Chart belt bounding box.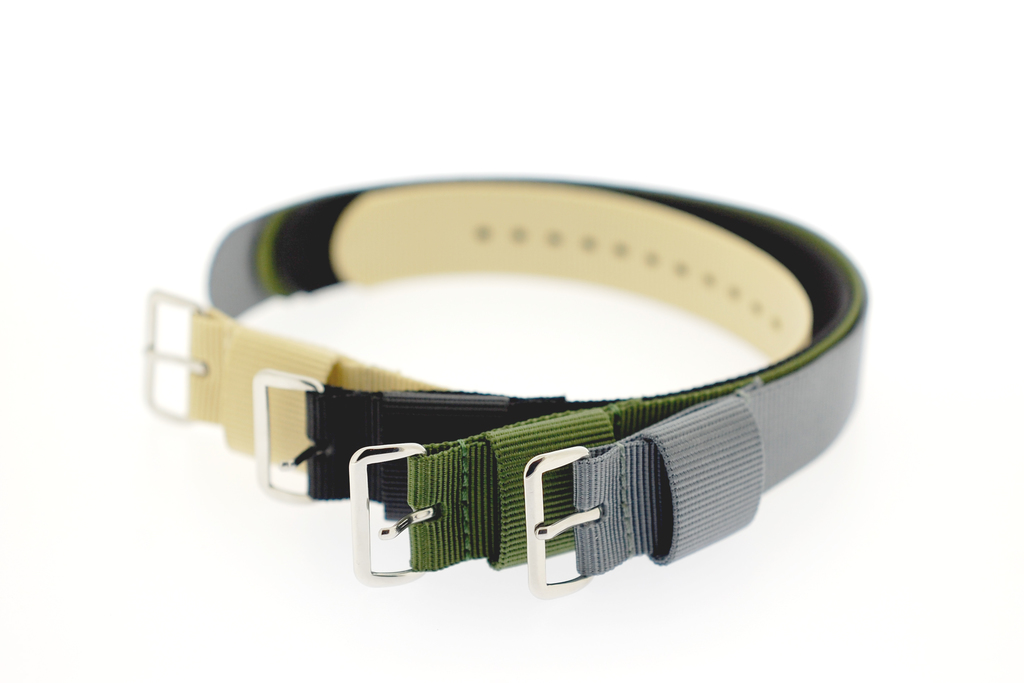
Charted: (207, 176, 872, 602).
